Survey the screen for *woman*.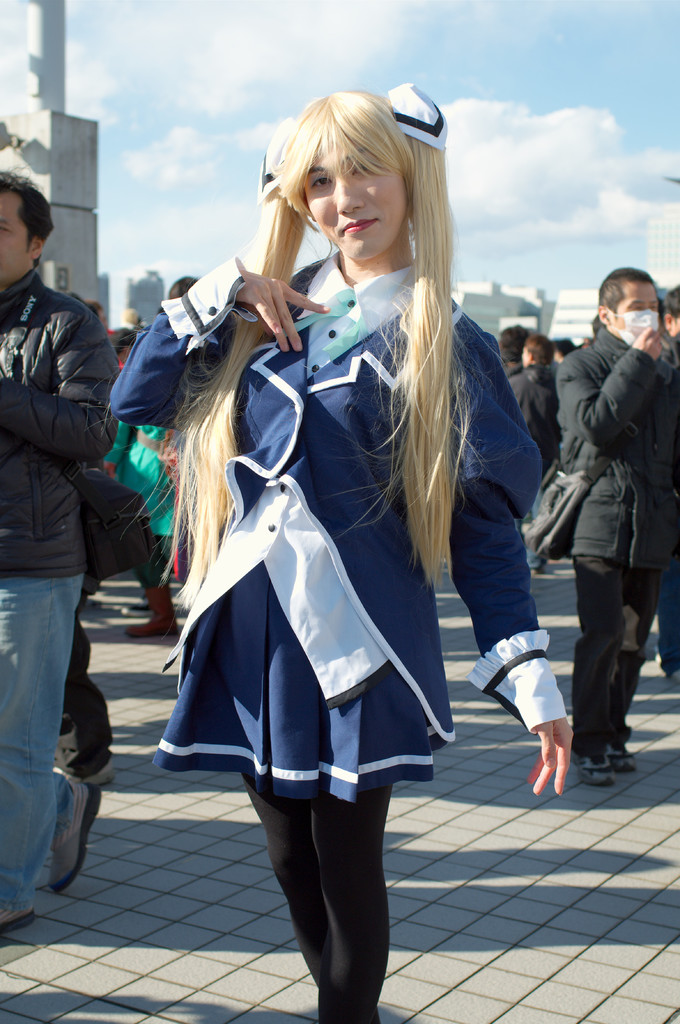
Survey found: 109 84 572 1023.
